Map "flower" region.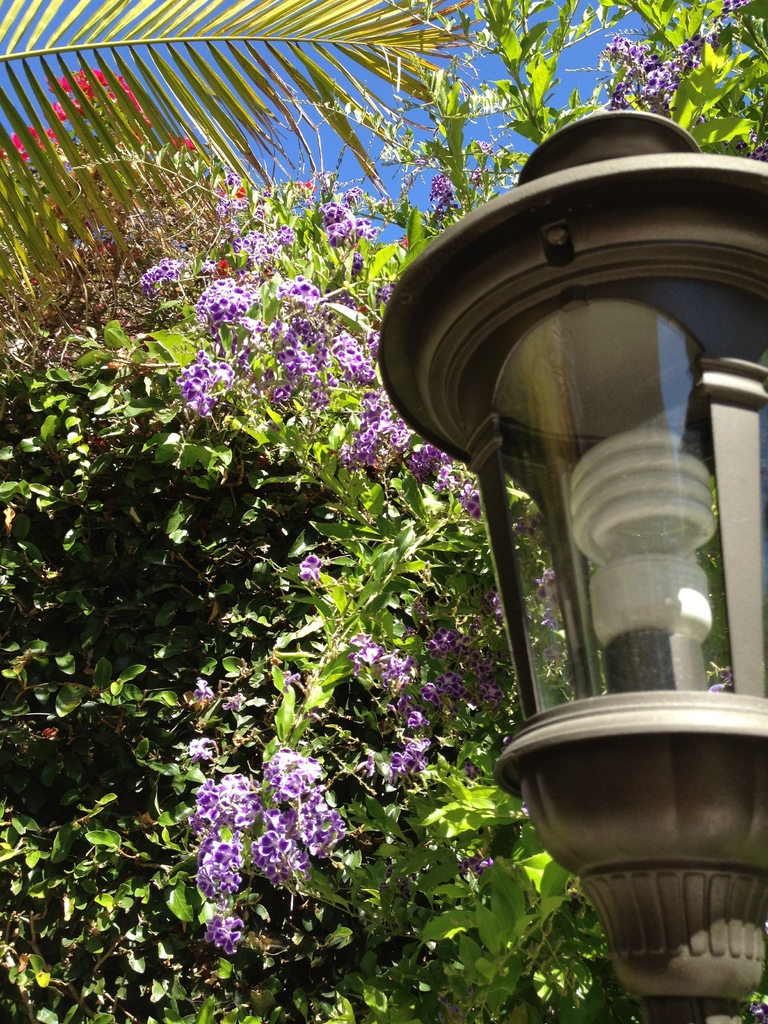
Mapped to rect(469, 143, 487, 157).
